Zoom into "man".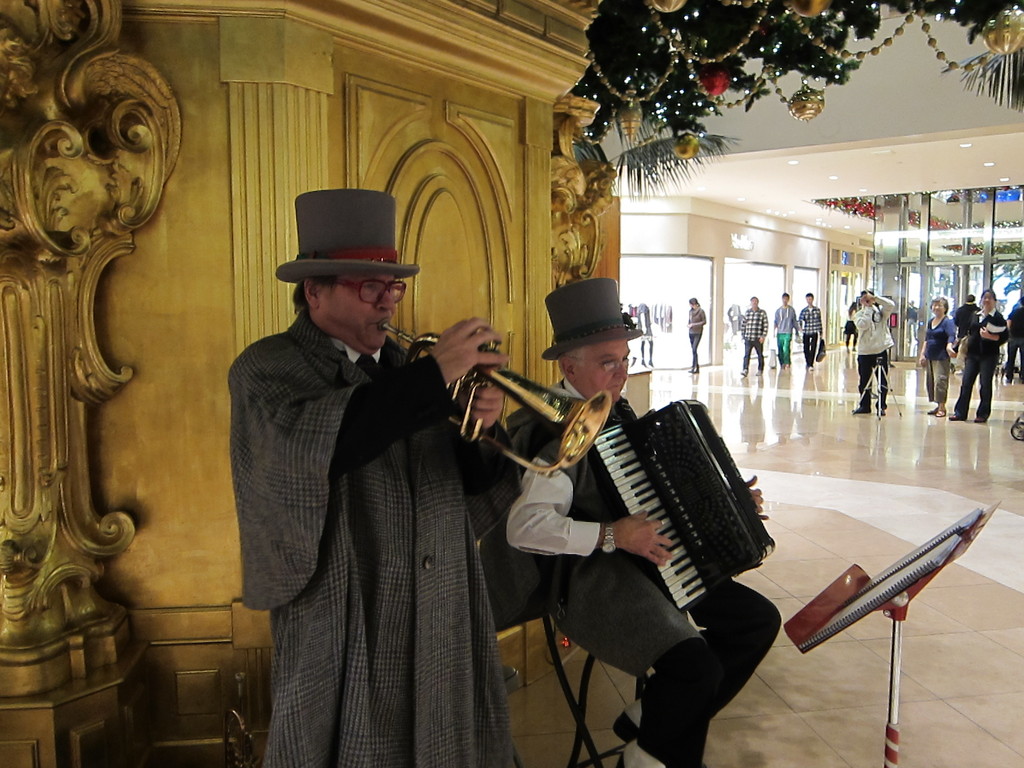
Zoom target: 481, 276, 774, 767.
